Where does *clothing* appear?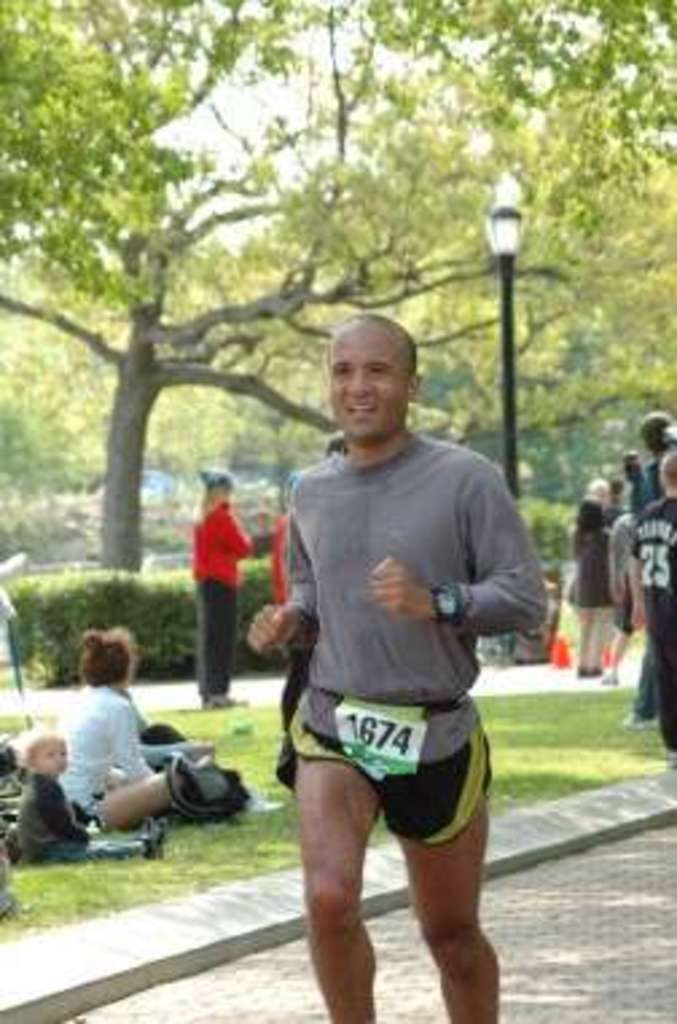
Appears at detection(263, 382, 521, 863).
